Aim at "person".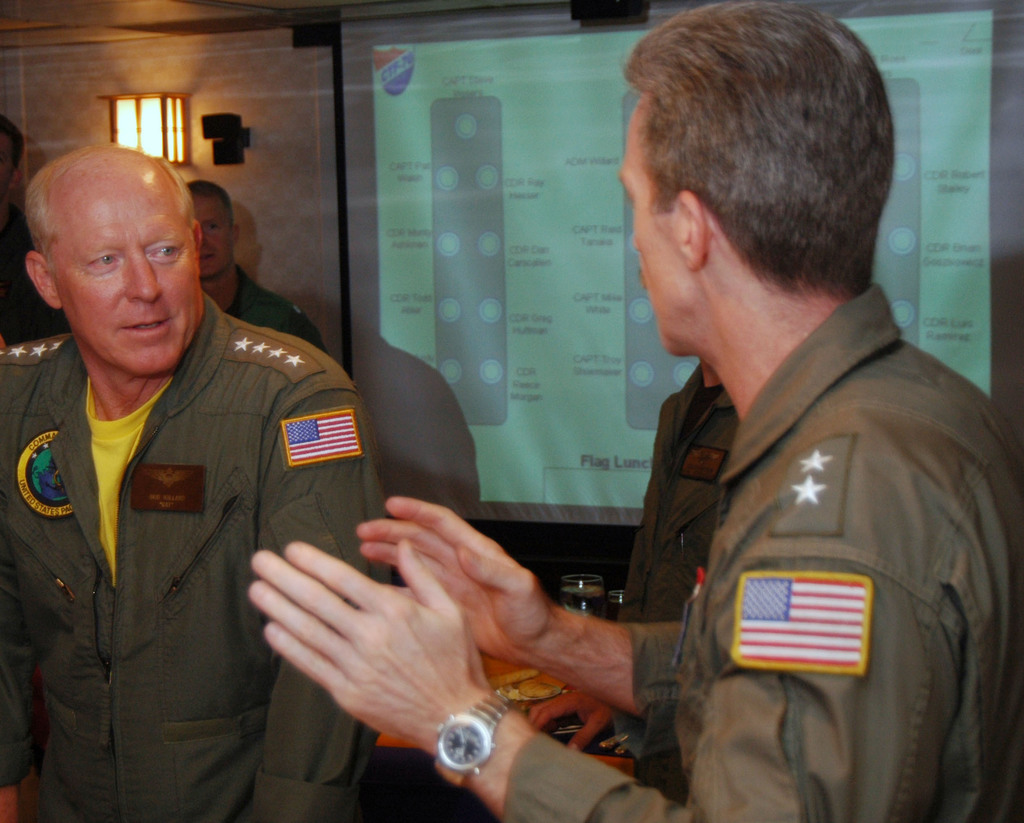
Aimed at <bbox>0, 115, 71, 346</bbox>.
